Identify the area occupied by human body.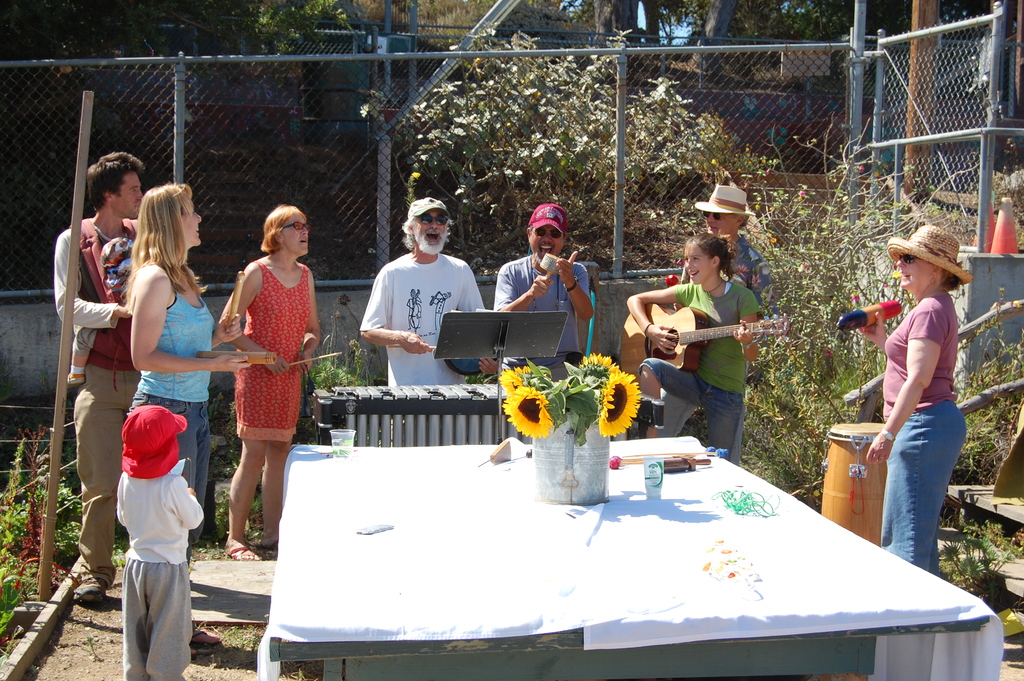
Area: detection(48, 141, 141, 381).
